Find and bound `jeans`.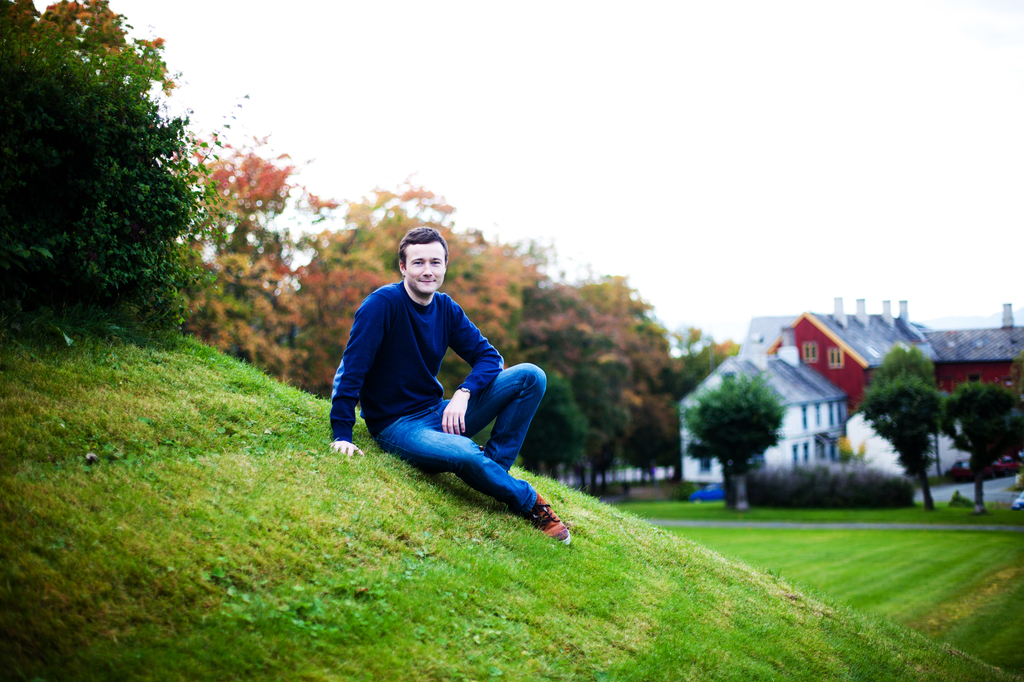
Bound: x1=398, y1=384, x2=558, y2=538.
